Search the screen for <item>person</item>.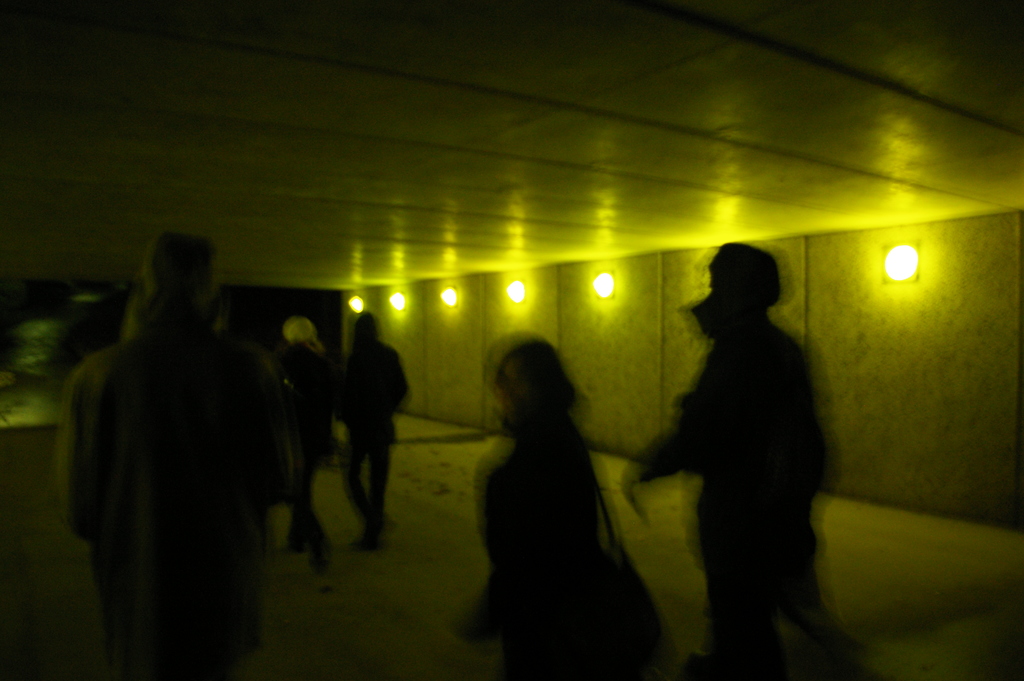
Found at left=461, top=340, right=609, bottom=680.
